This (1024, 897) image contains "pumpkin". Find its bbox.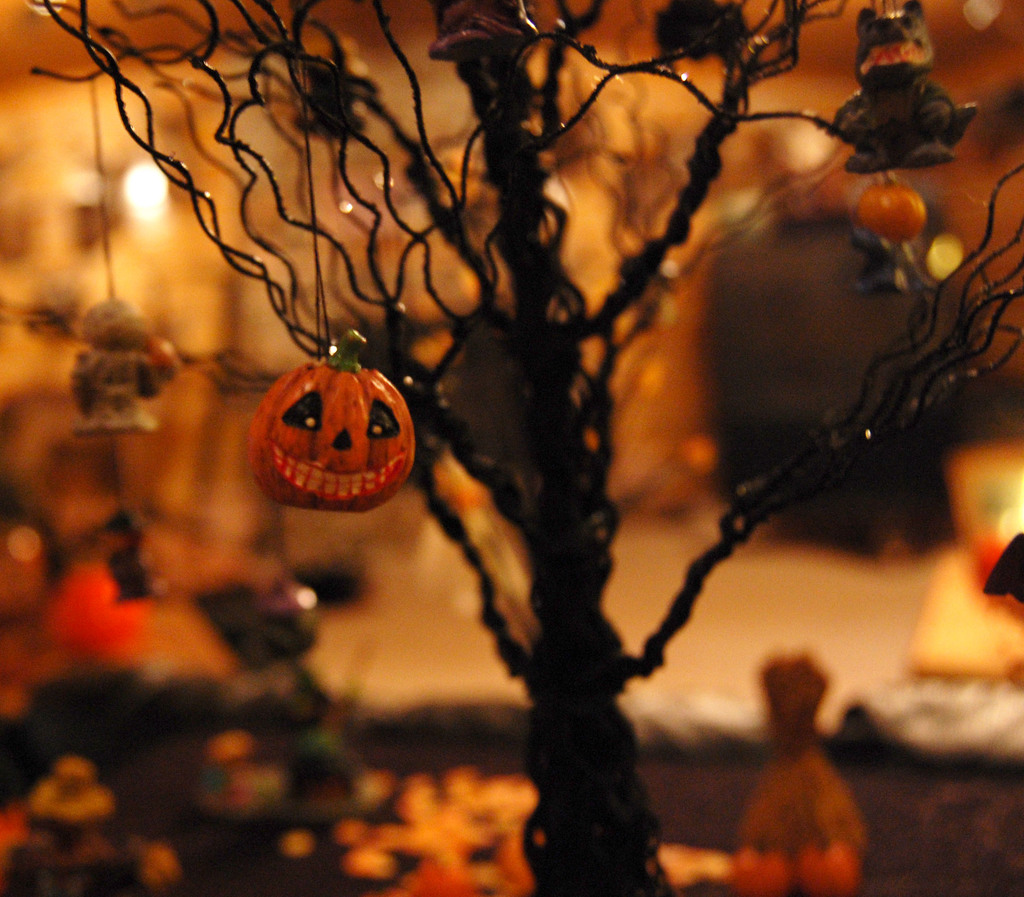
239 328 429 494.
